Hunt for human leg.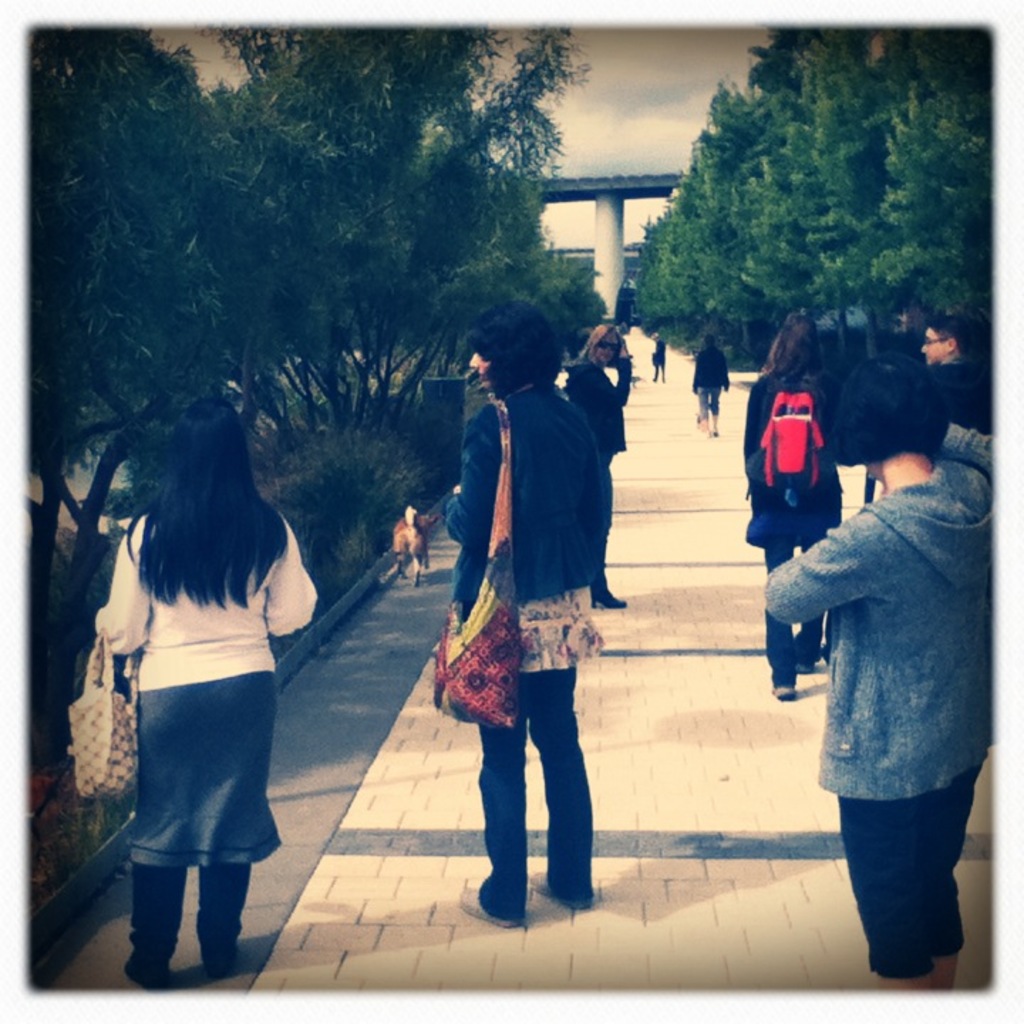
Hunted down at select_region(707, 383, 722, 432).
